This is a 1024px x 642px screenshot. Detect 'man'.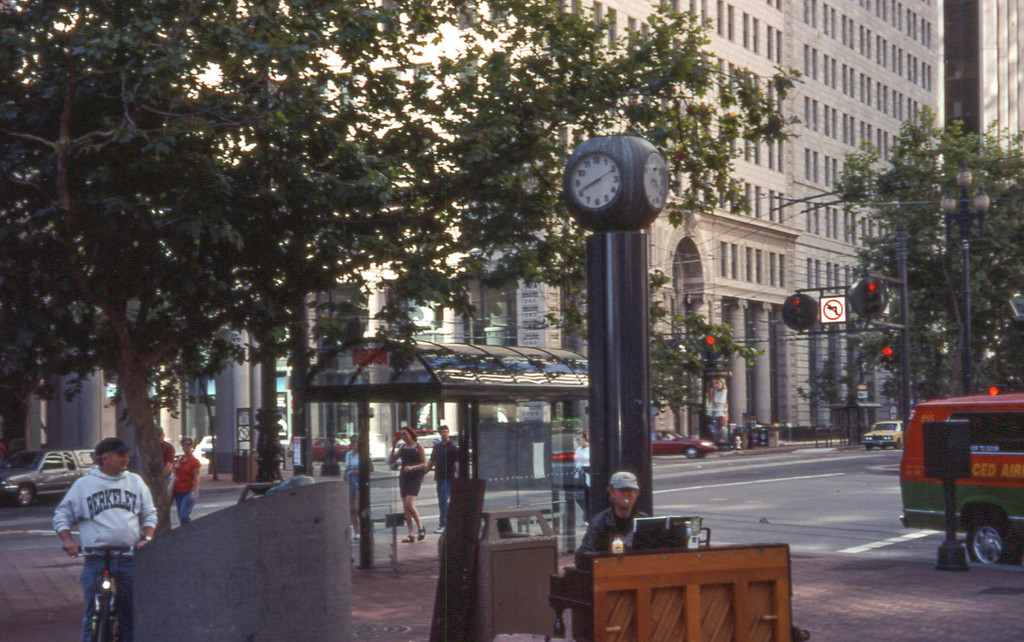
[422,425,456,531].
